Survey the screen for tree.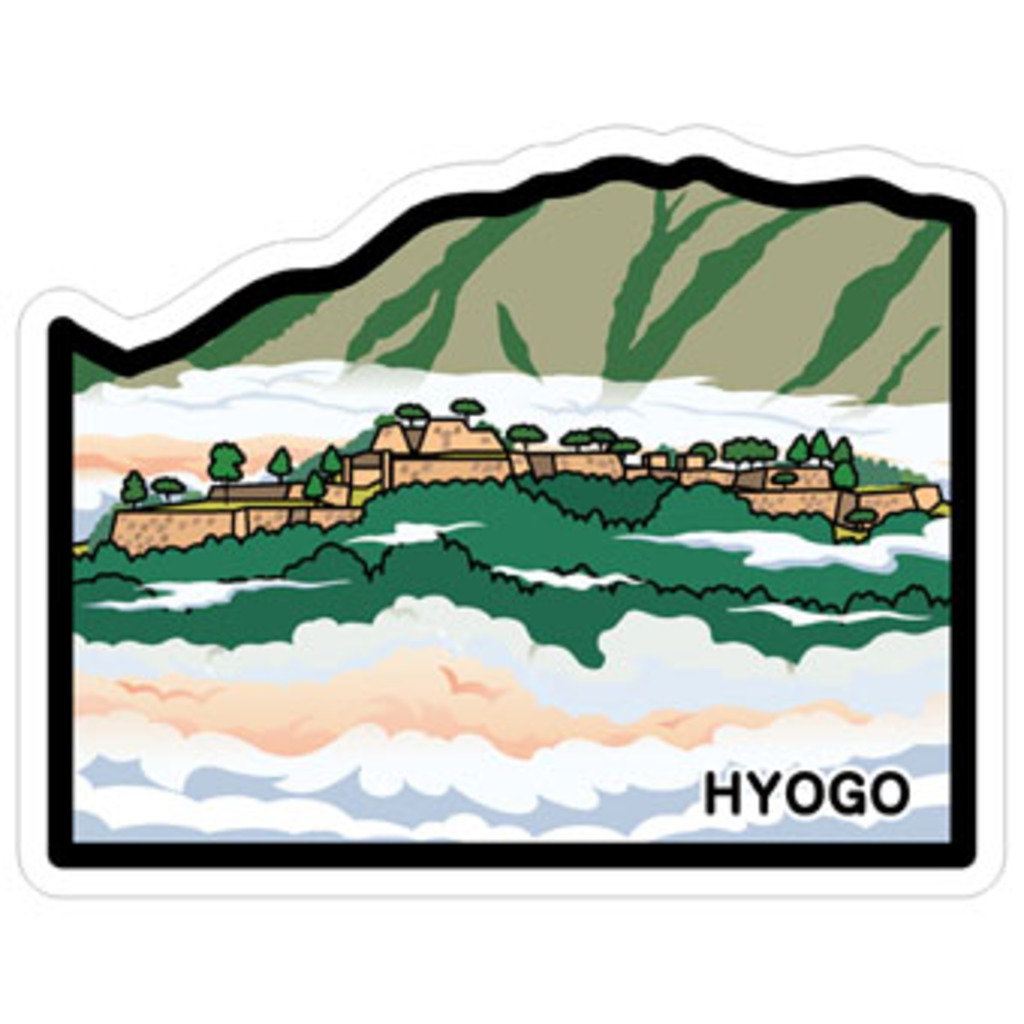
Survey found: select_region(398, 398, 428, 419).
